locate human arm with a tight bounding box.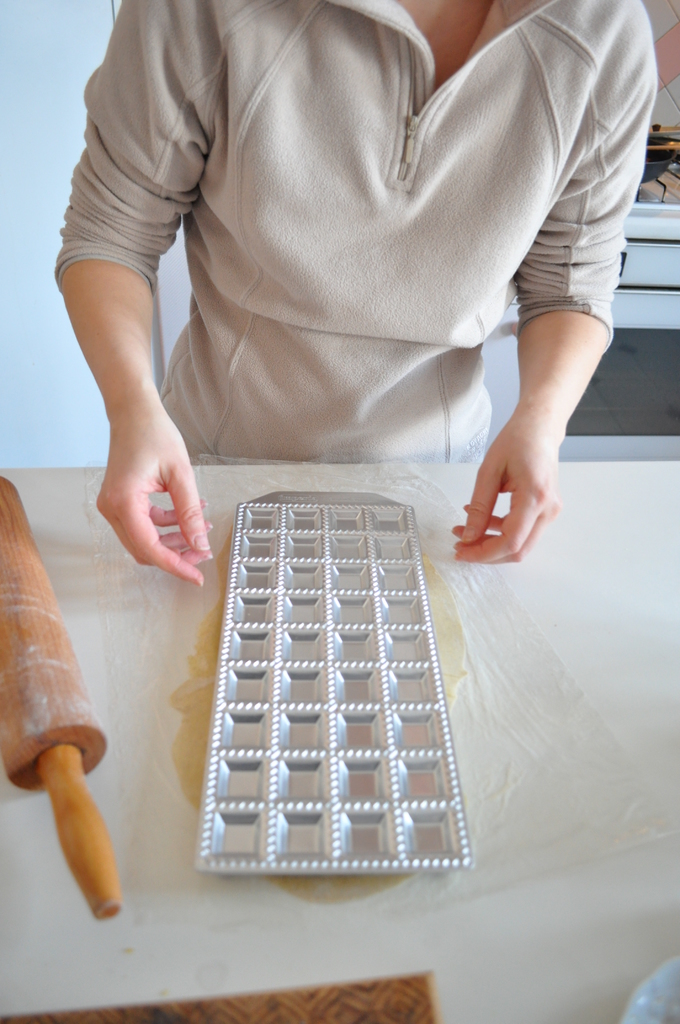
<region>446, 0, 663, 563</region>.
